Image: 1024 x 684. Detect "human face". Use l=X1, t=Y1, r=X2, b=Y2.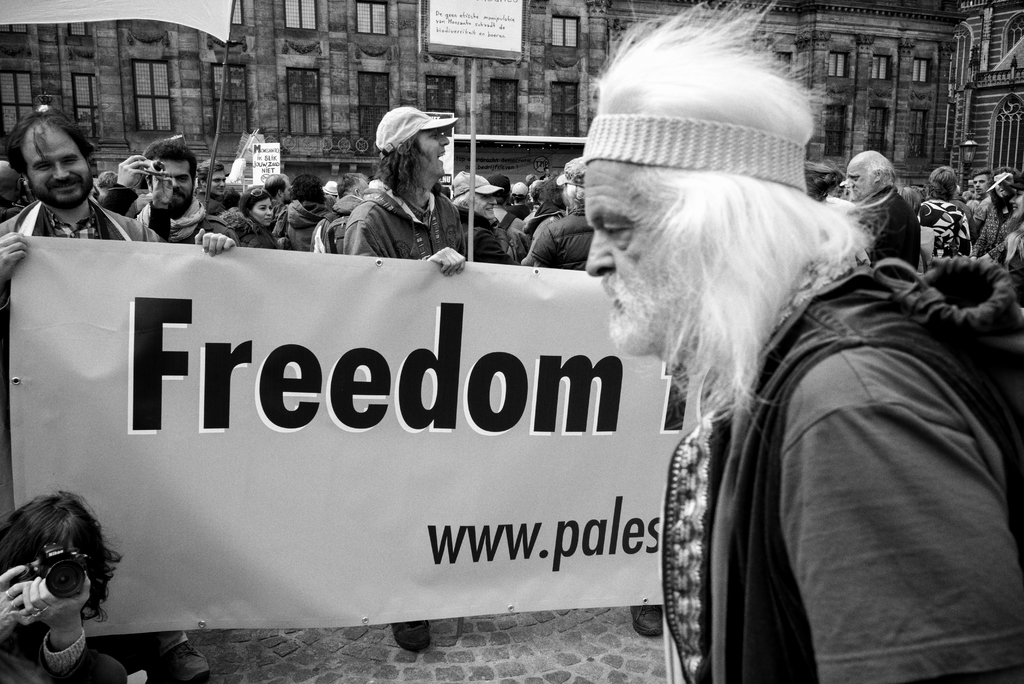
l=166, t=161, r=191, b=200.
